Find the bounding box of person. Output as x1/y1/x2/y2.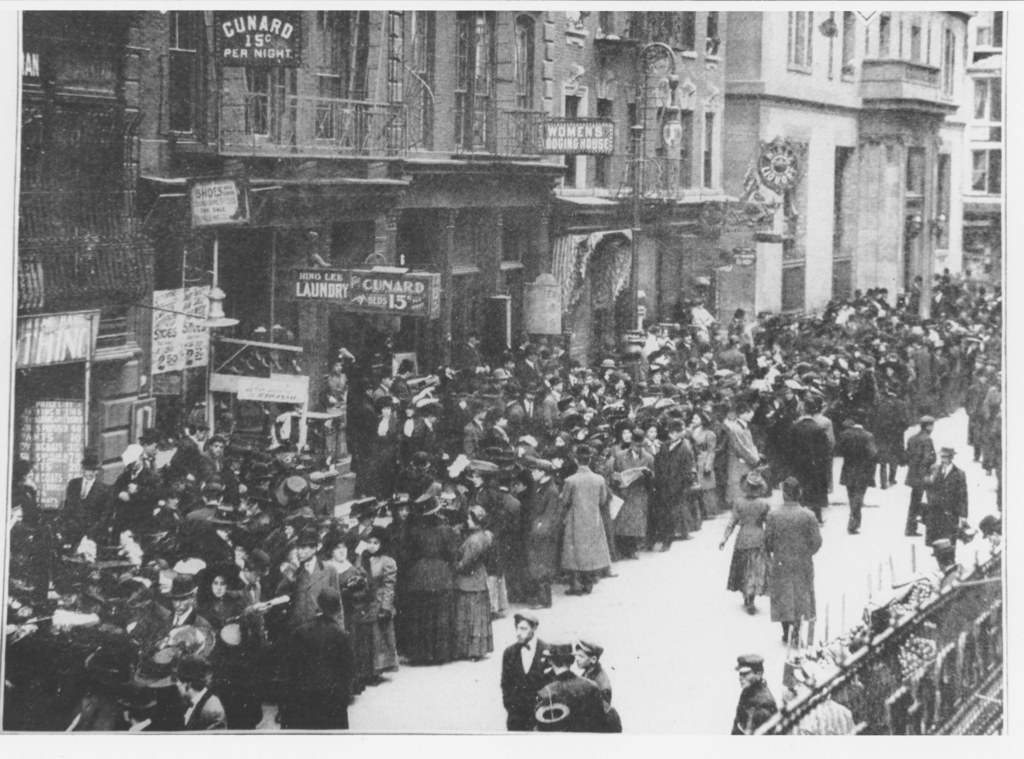
835/403/881/535.
